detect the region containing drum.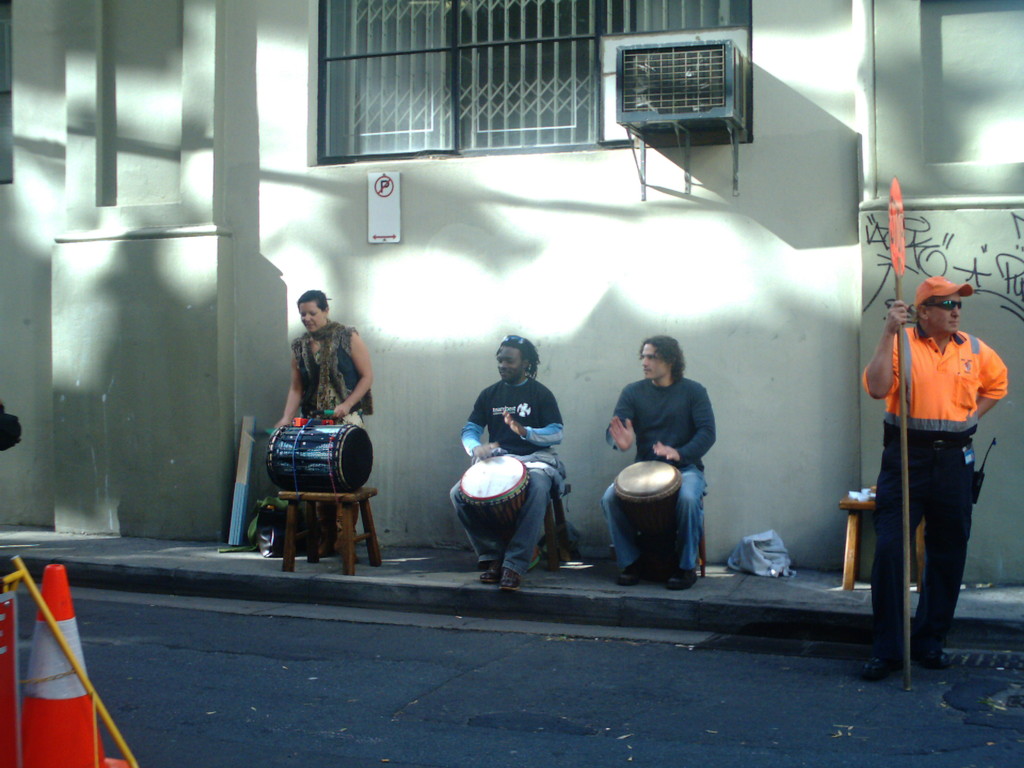
bbox(251, 411, 374, 499).
